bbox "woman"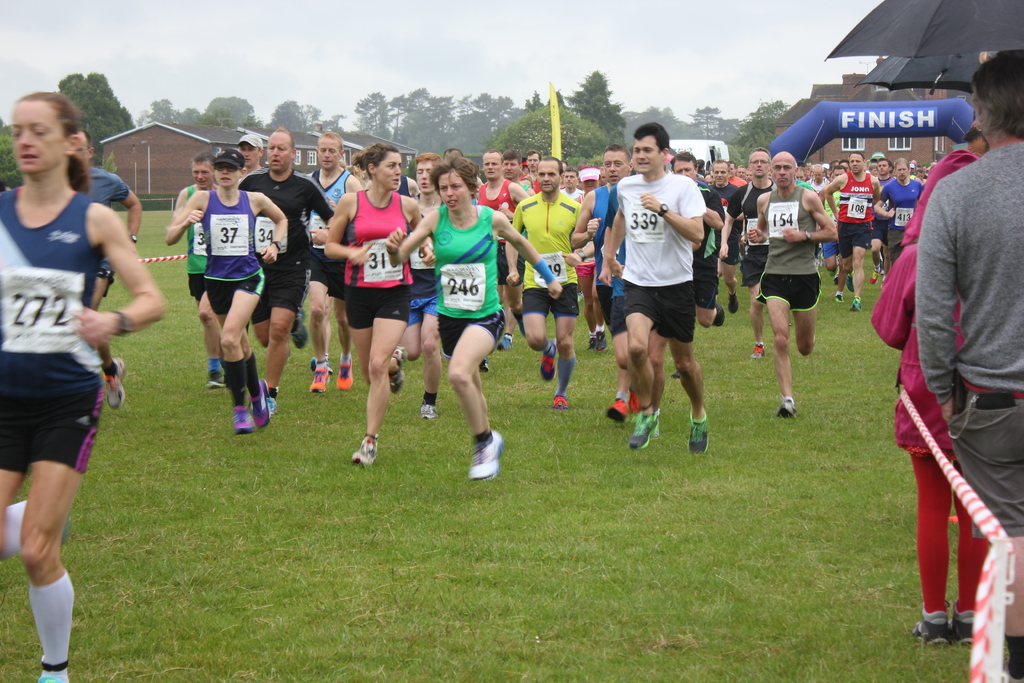
l=321, t=141, r=435, b=467
